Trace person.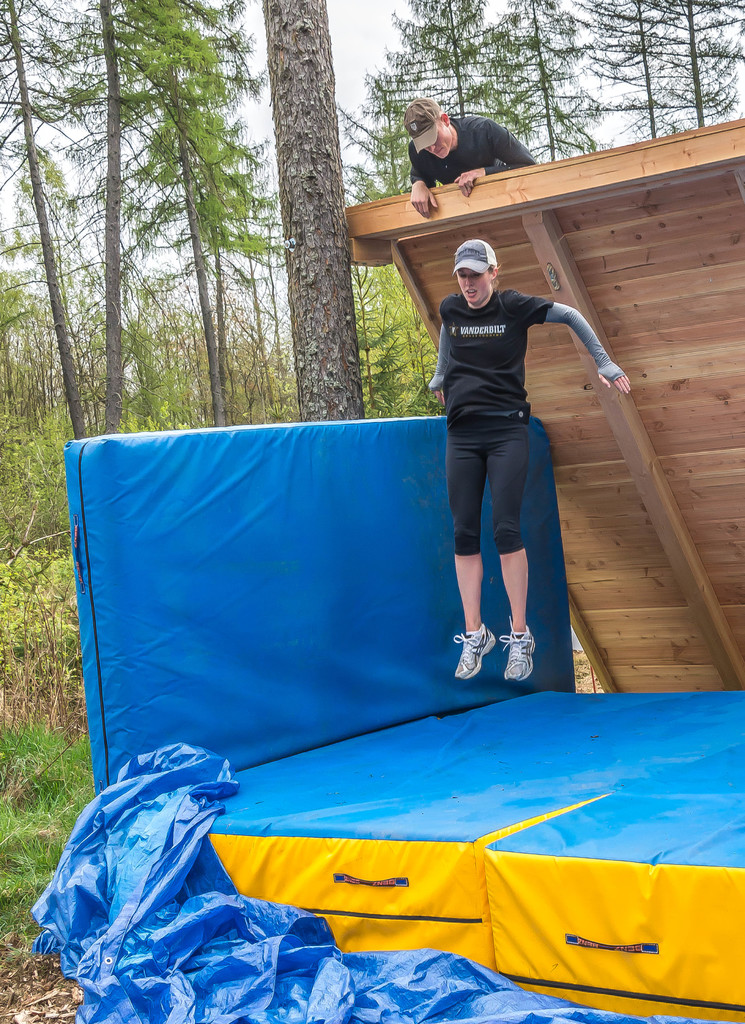
Traced to (left=406, top=205, right=601, bottom=715).
